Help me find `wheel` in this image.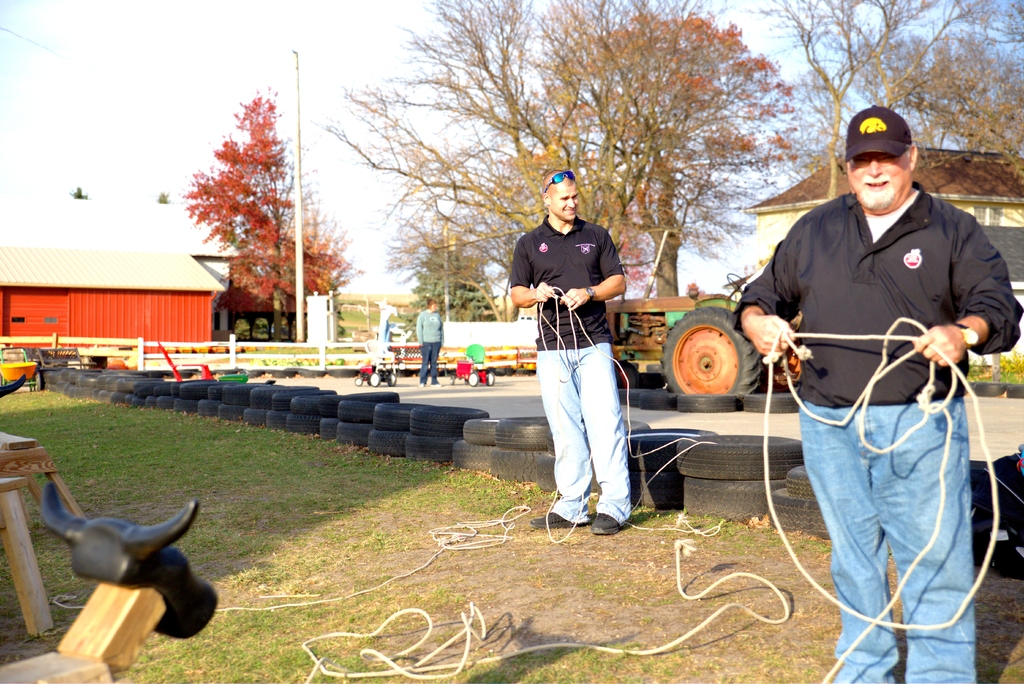
Found it: [680, 394, 735, 412].
